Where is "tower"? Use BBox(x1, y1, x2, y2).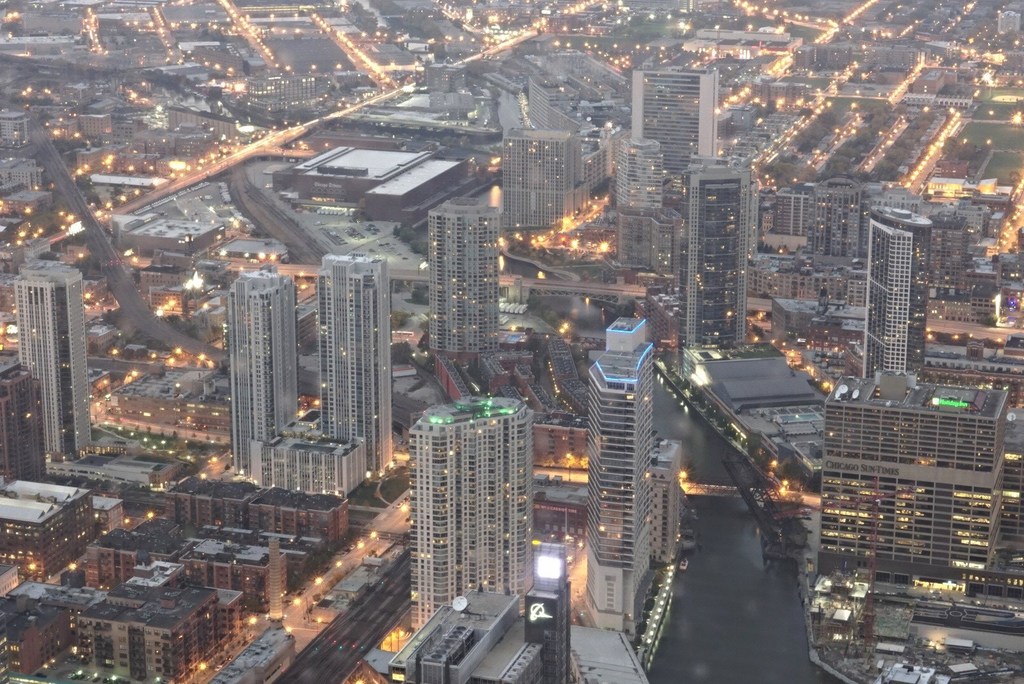
BBox(427, 197, 498, 368).
